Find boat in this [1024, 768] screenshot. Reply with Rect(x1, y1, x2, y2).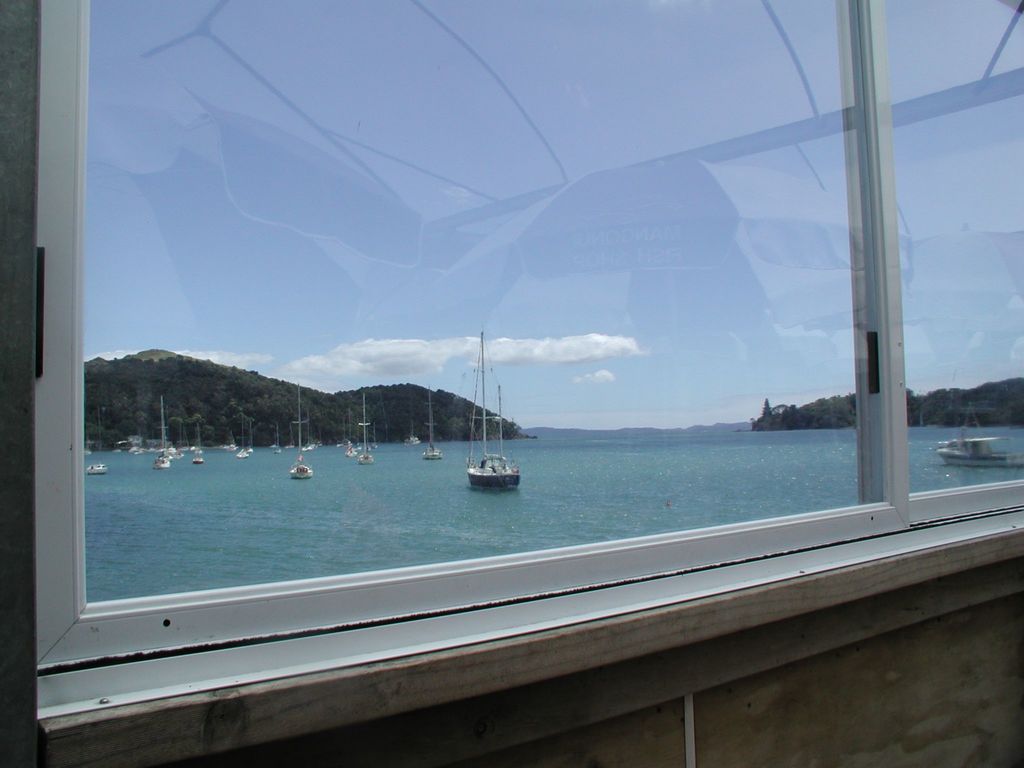
Rect(935, 397, 1021, 467).
